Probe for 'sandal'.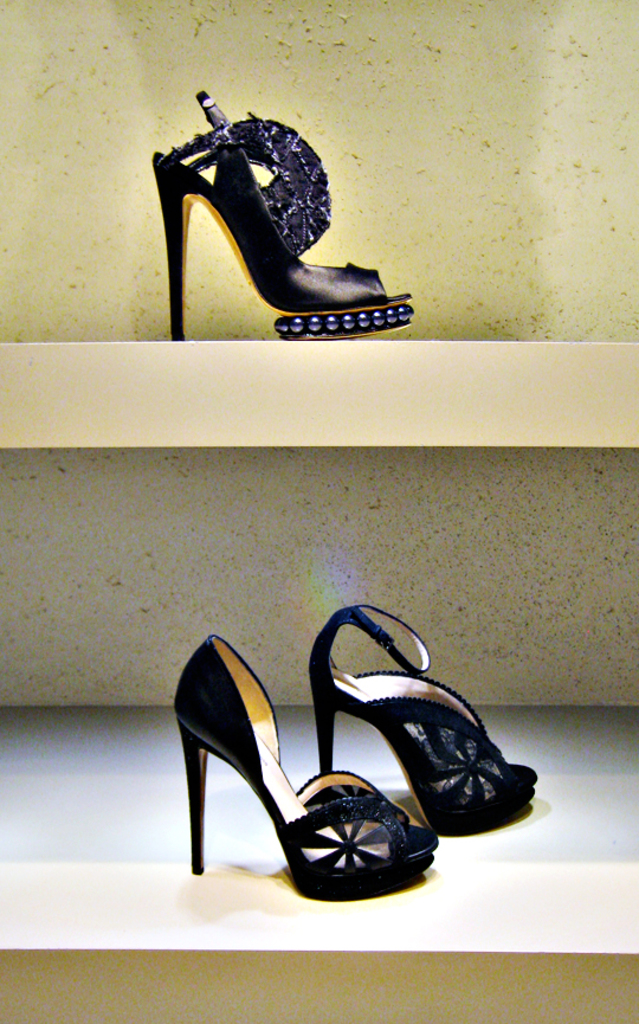
Probe result: bbox=[175, 638, 434, 899].
